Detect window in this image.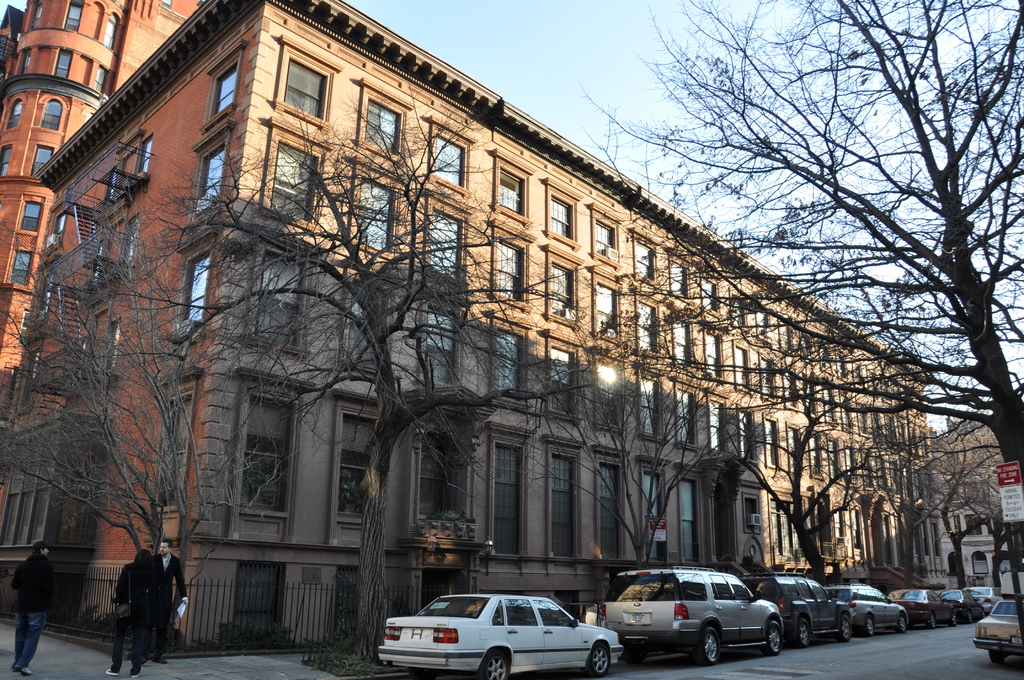
Detection: rect(416, 429, 467, 521).
